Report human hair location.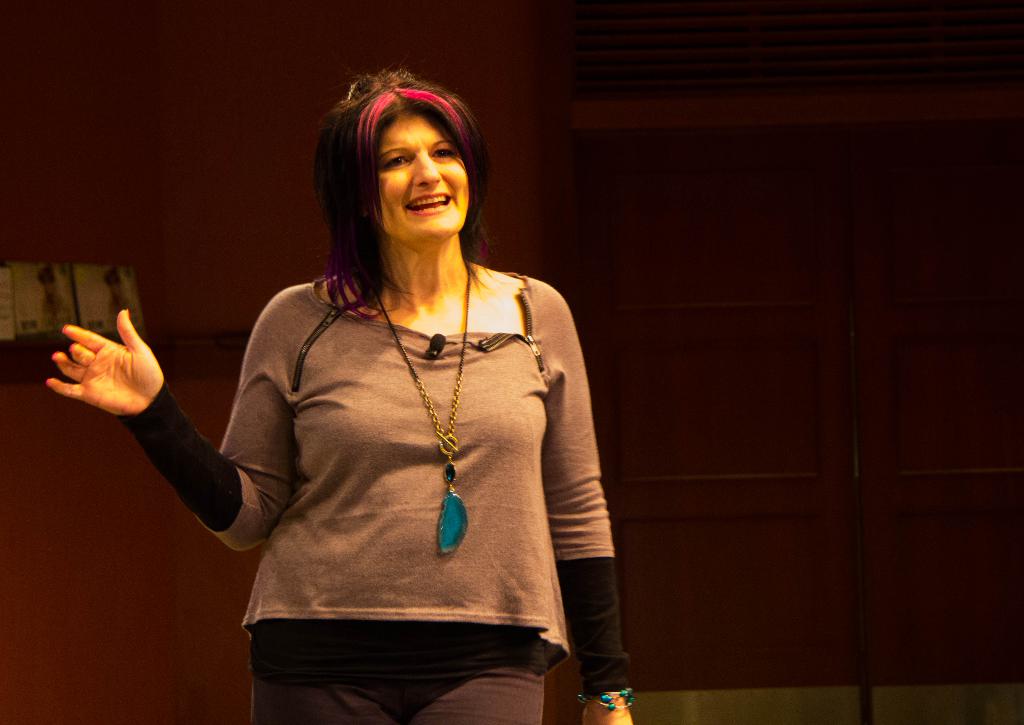
Report: (left=315, top=72, right=482, bottom=305).
